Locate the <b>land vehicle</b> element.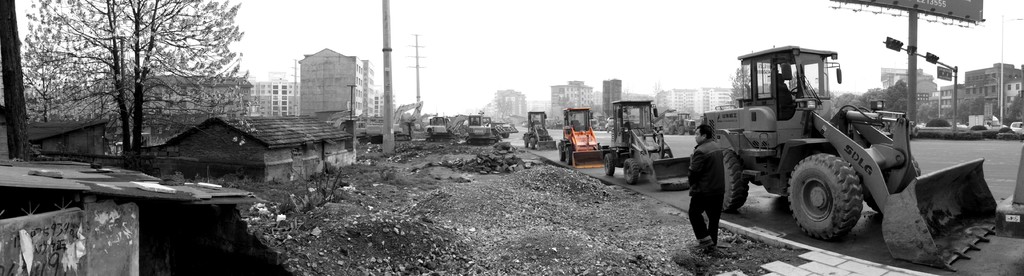
Element bbox: (x1=1012, y1=120, x2=1023, y2=138).
